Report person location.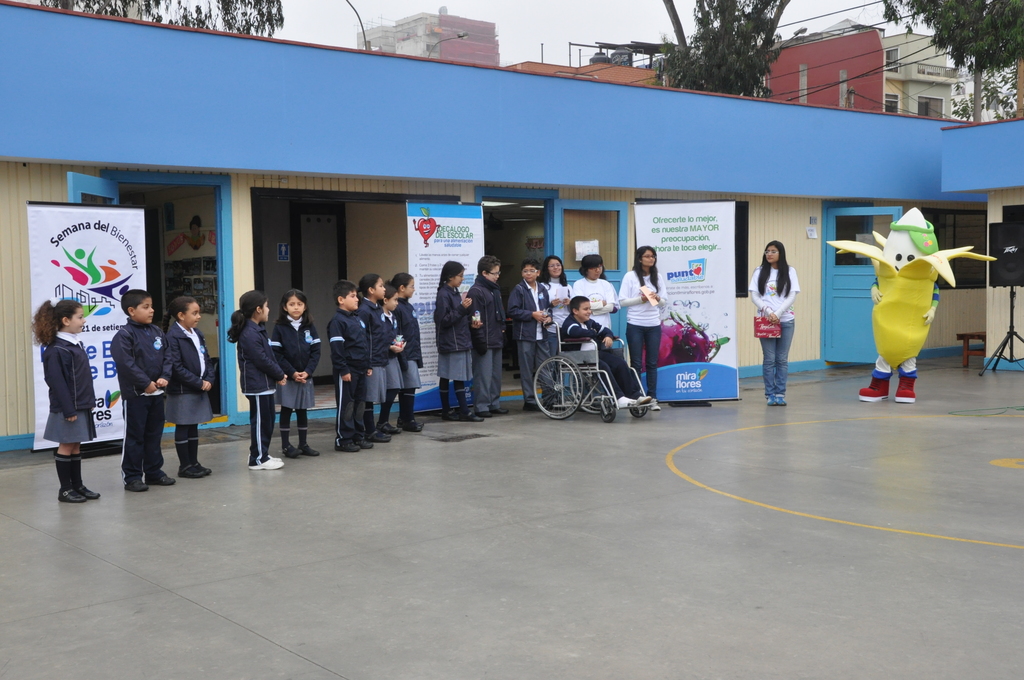
Report: x1=163, y1=295, x2=218, y2=482.
